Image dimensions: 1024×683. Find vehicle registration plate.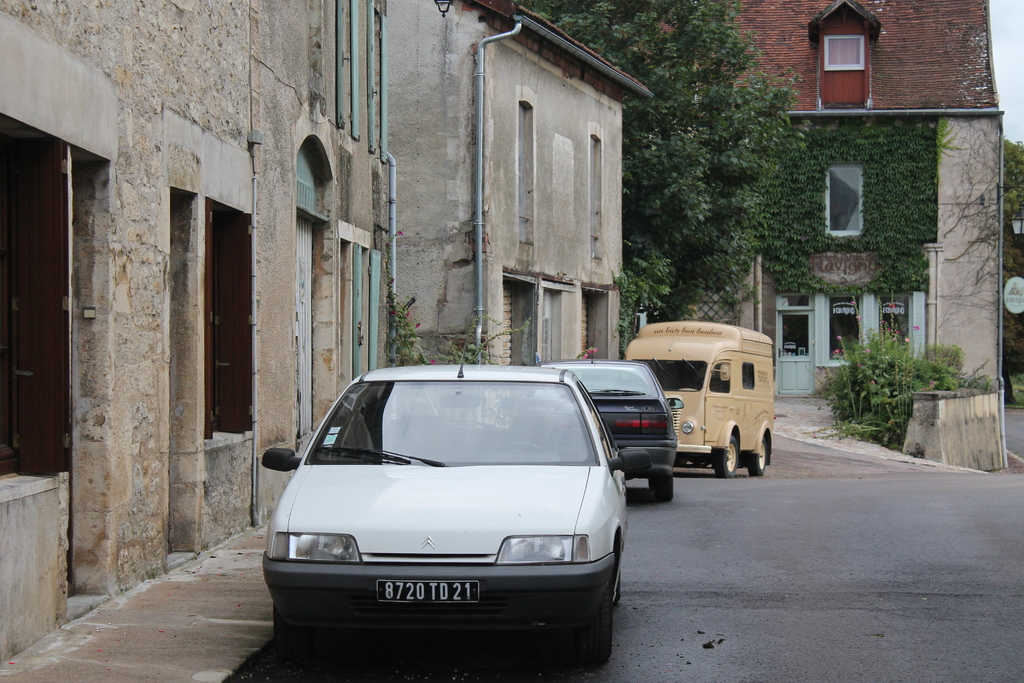
[left=376, top=580, right=479, bottom=602].
